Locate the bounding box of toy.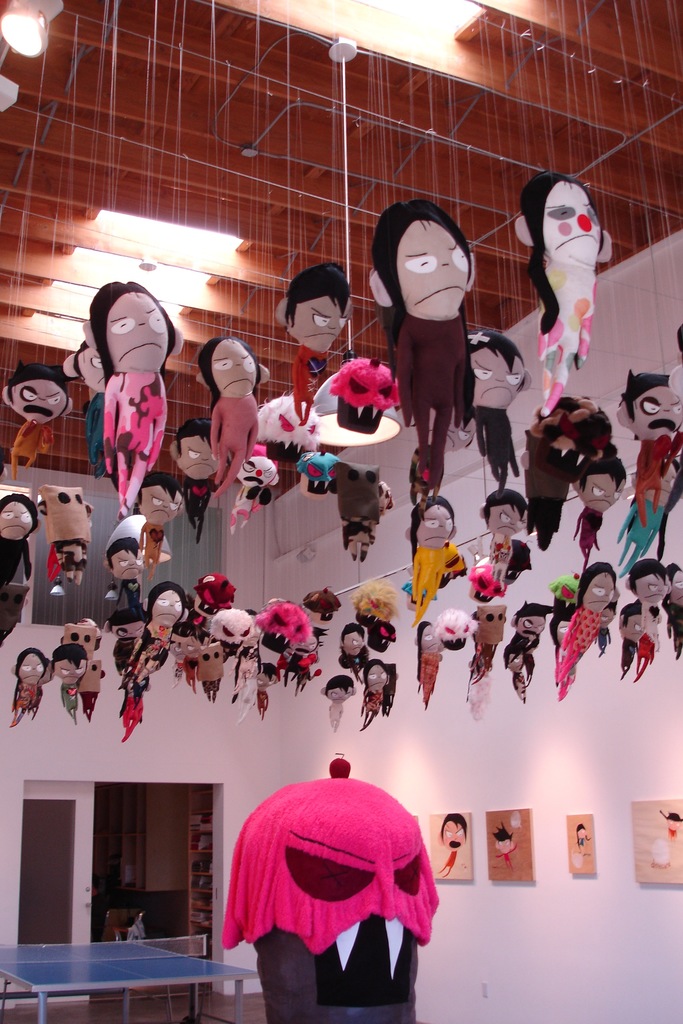
Bounding box: bbox(504, 374, 605, 549).
